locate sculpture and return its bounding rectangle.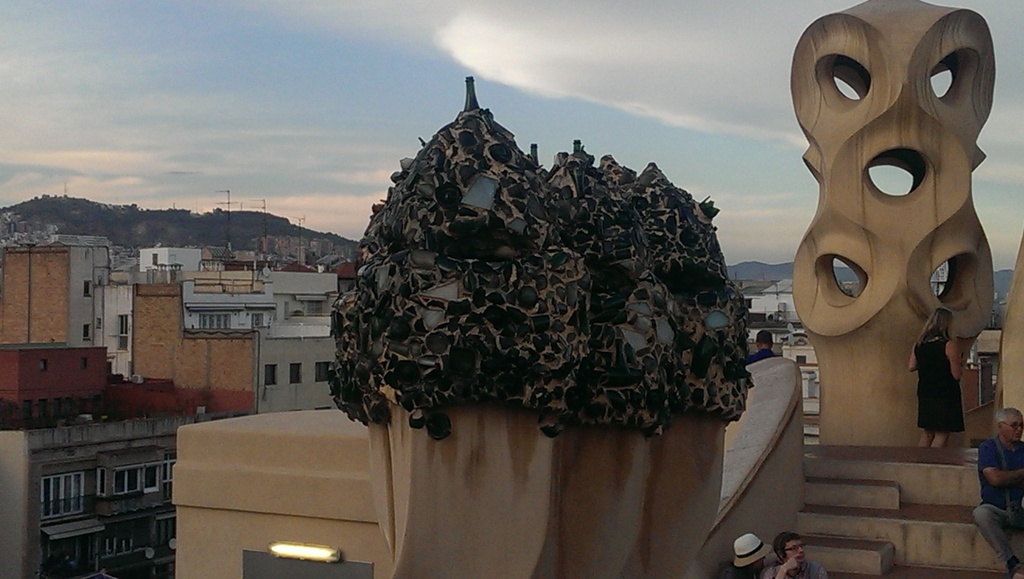
(326,67,760,450).
